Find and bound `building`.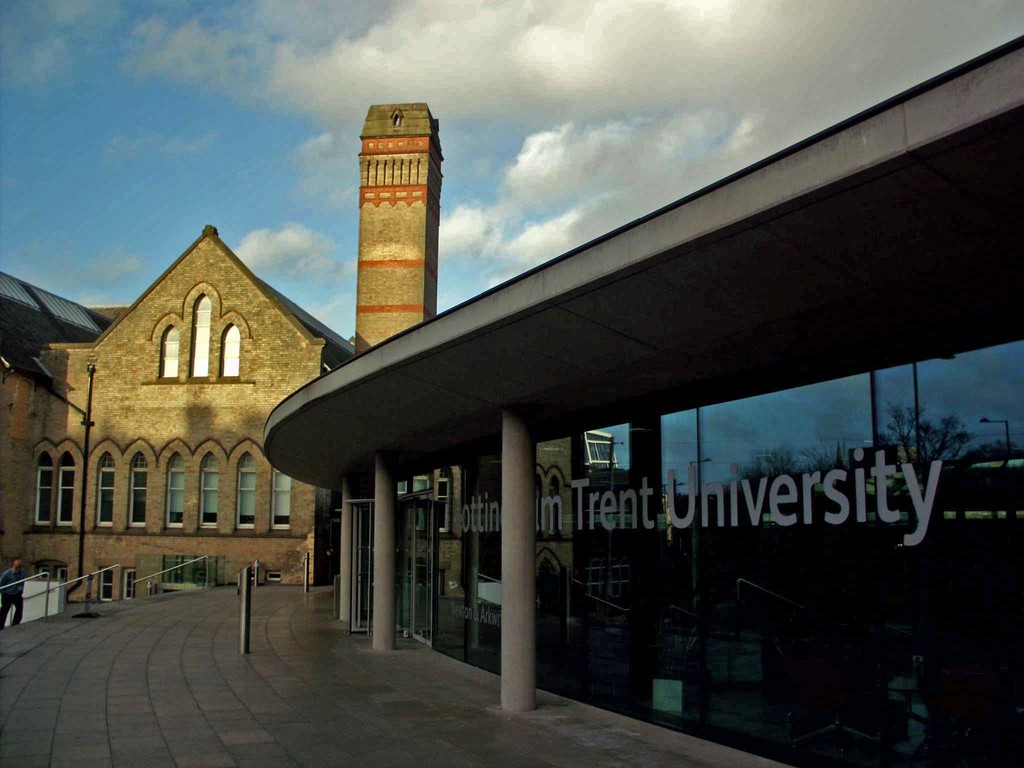
Bound: detection(0, 106, 619, 627).
